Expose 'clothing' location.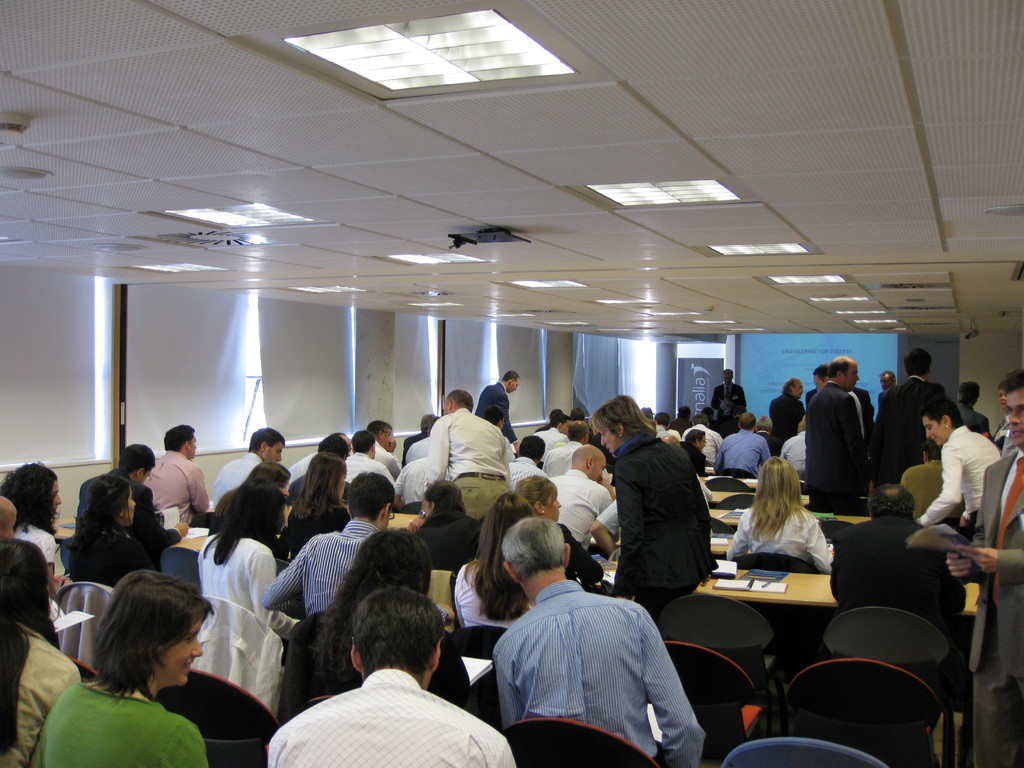
Exposed at {"x1": 278, "y1": 504, "x2": 345, "y2": 554}.
